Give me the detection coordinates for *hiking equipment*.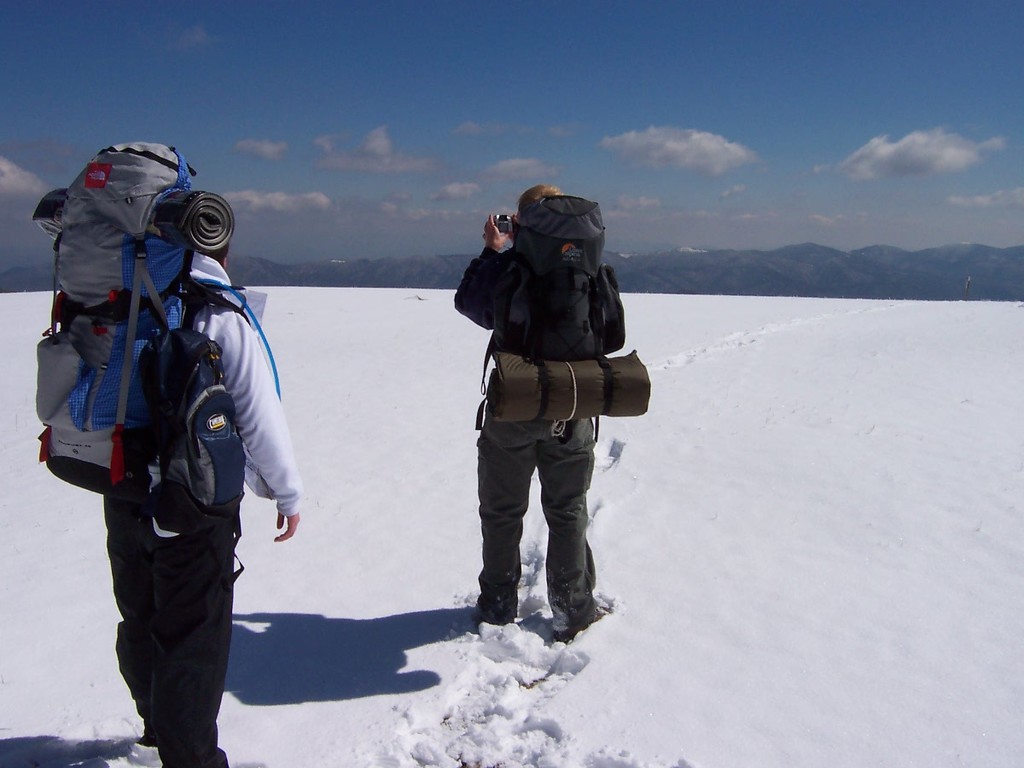
<box>134,321,245,547</box>.
